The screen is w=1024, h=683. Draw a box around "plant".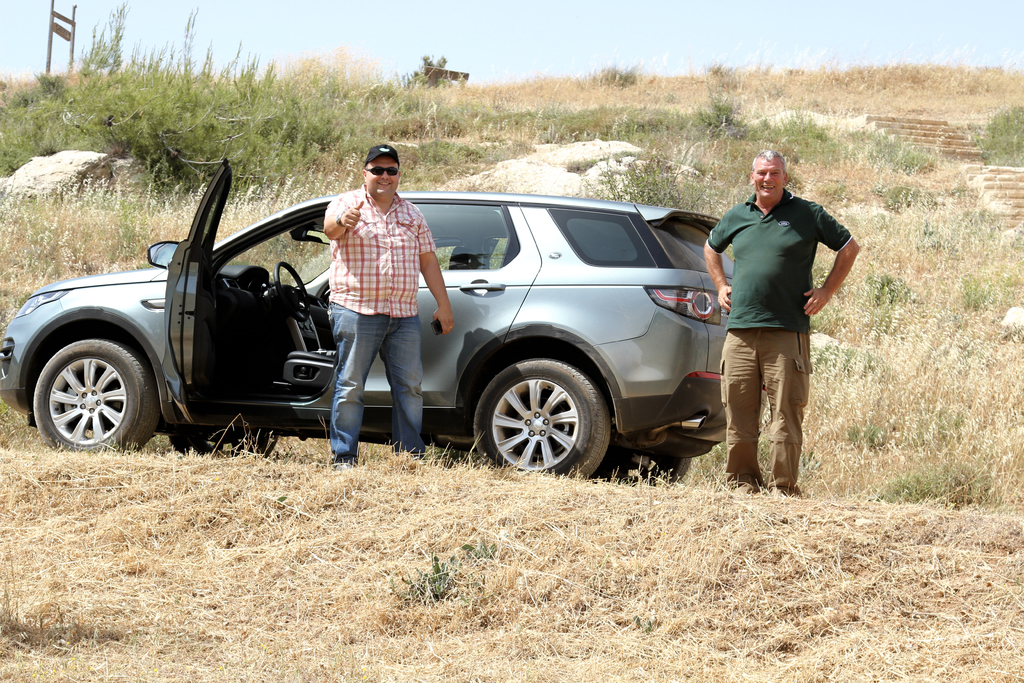
region(575, 154, 730, 220).
